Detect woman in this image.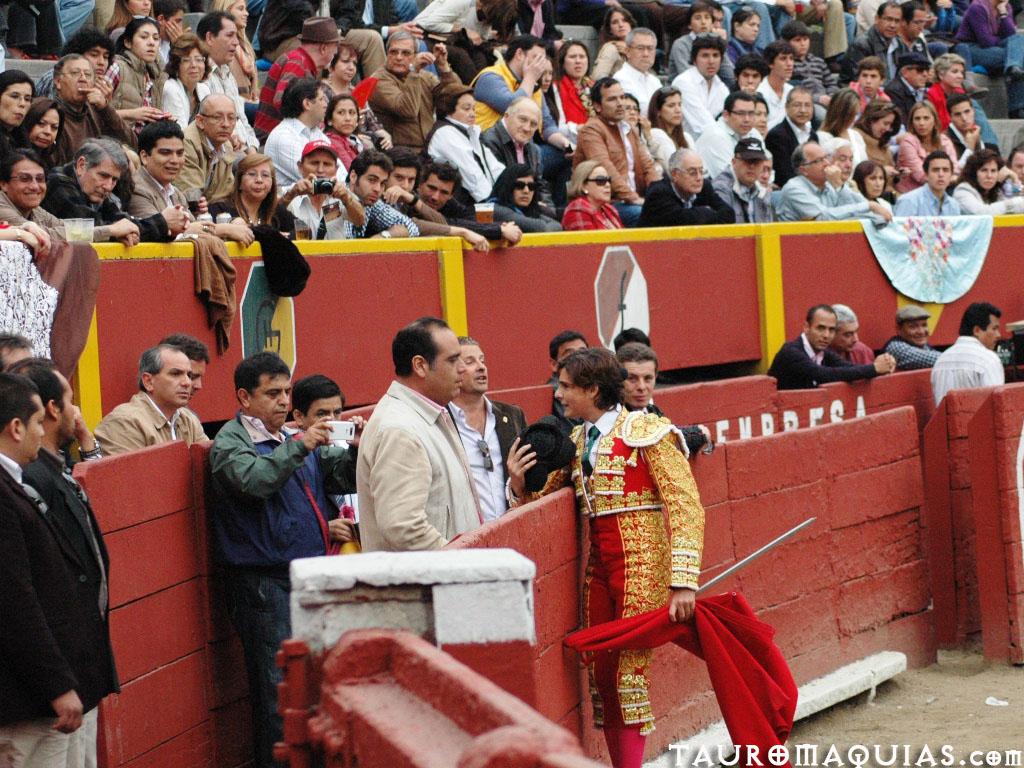
Detection: detection(0, 94, 68, 171).
